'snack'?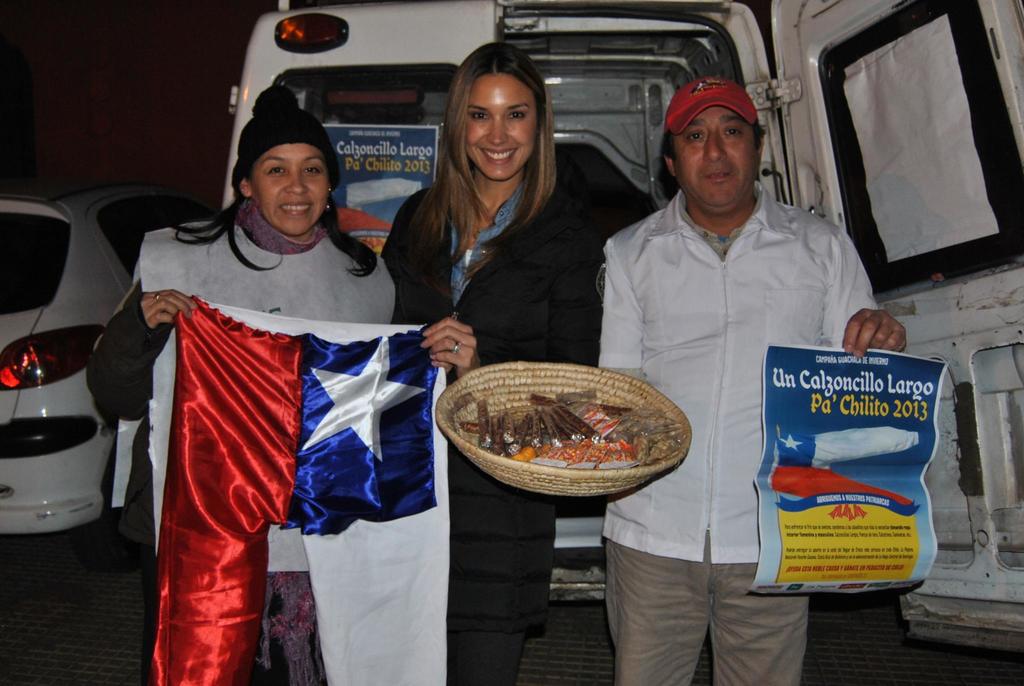
(x1=458, y1=388, x2=686, y2=468)
